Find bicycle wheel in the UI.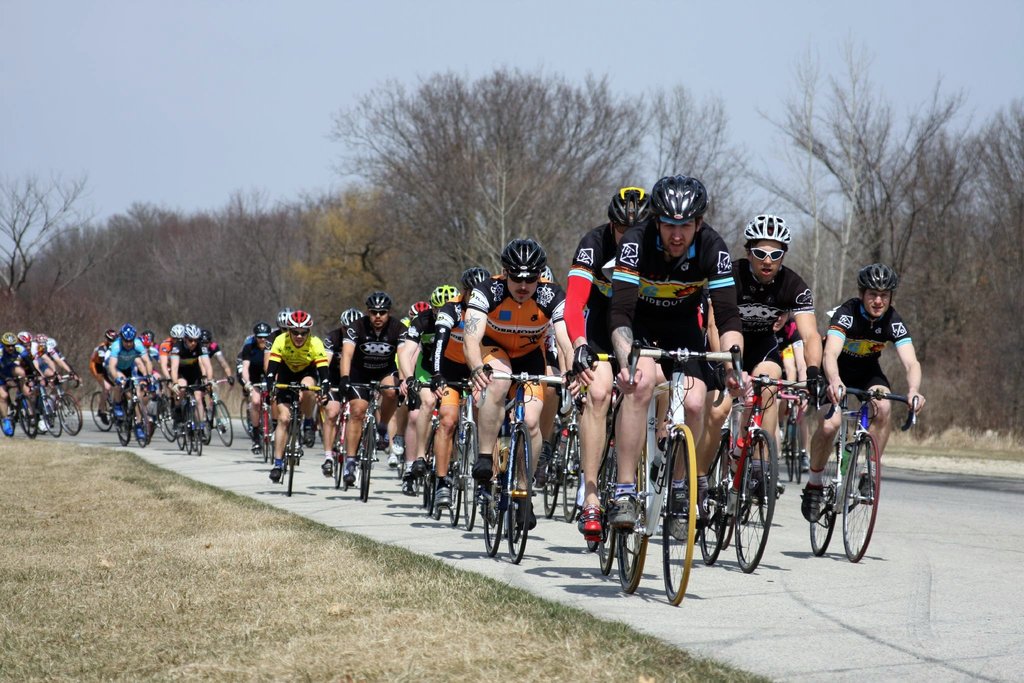
UI element at 159,409,174,446.
